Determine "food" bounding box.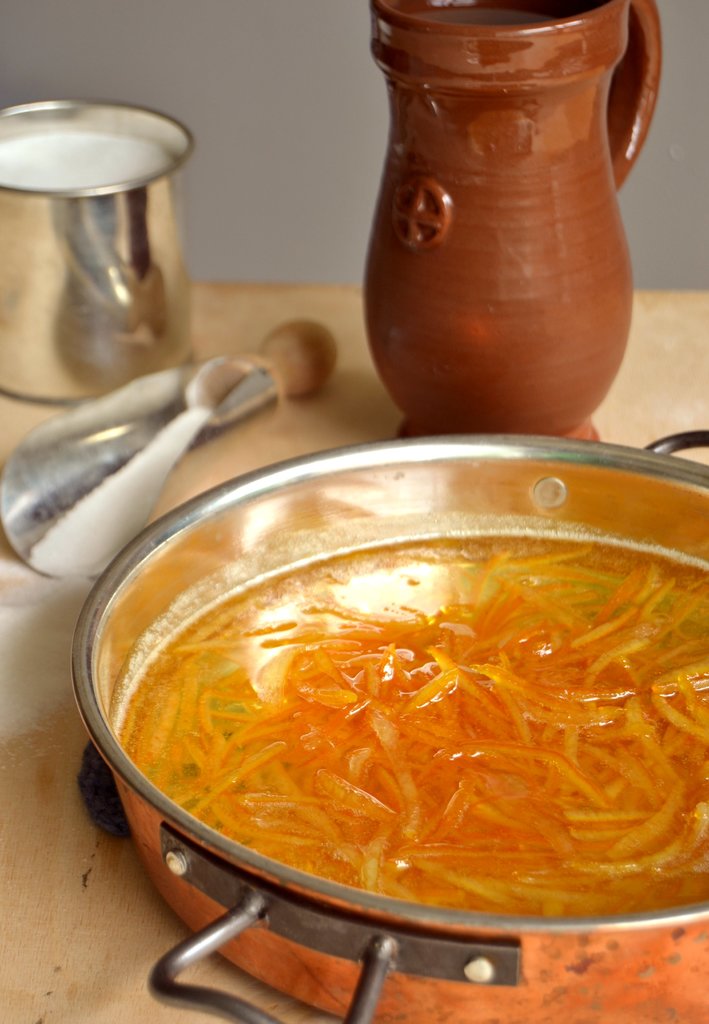
Determined: 115, 525, 708, 919.
